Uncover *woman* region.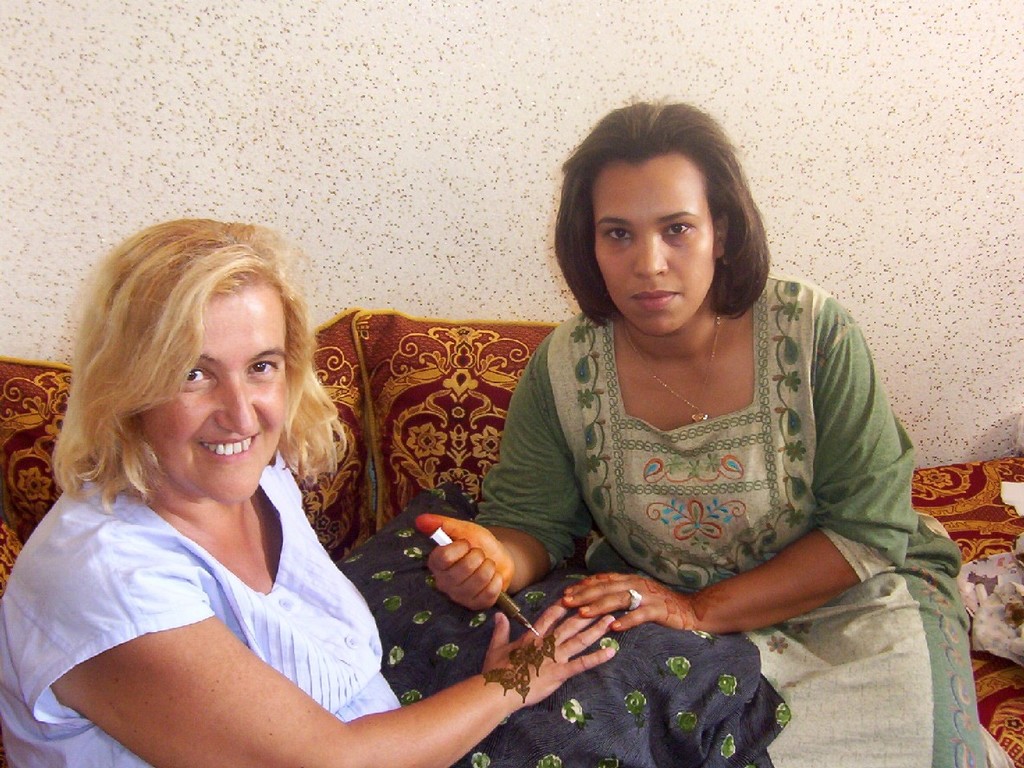
Uncovered: bbox(0, 221, 618, 767).
